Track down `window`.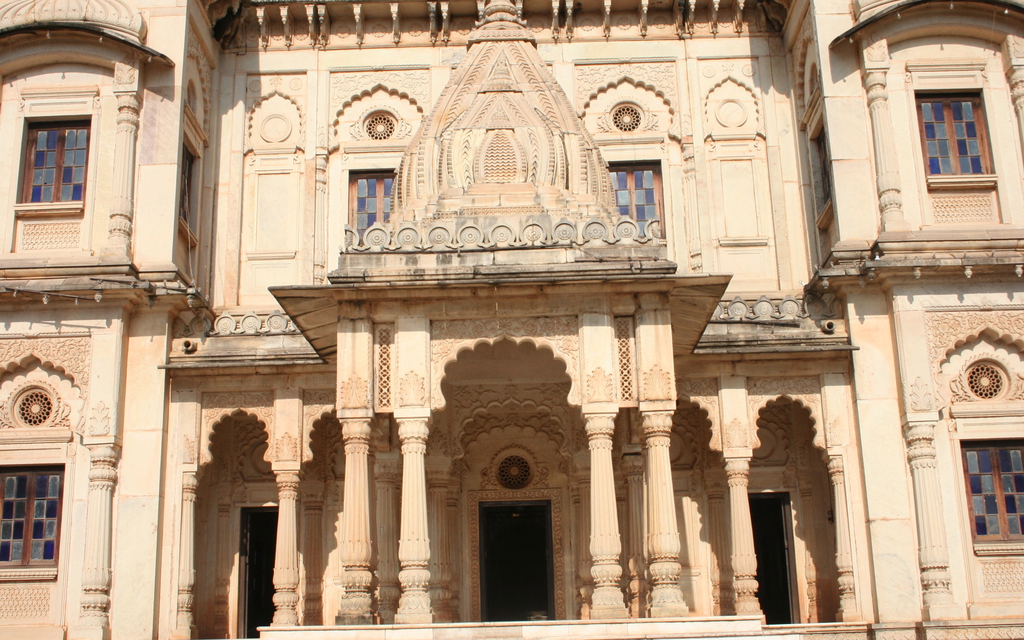
Tracked to 957,435,1023,552.
